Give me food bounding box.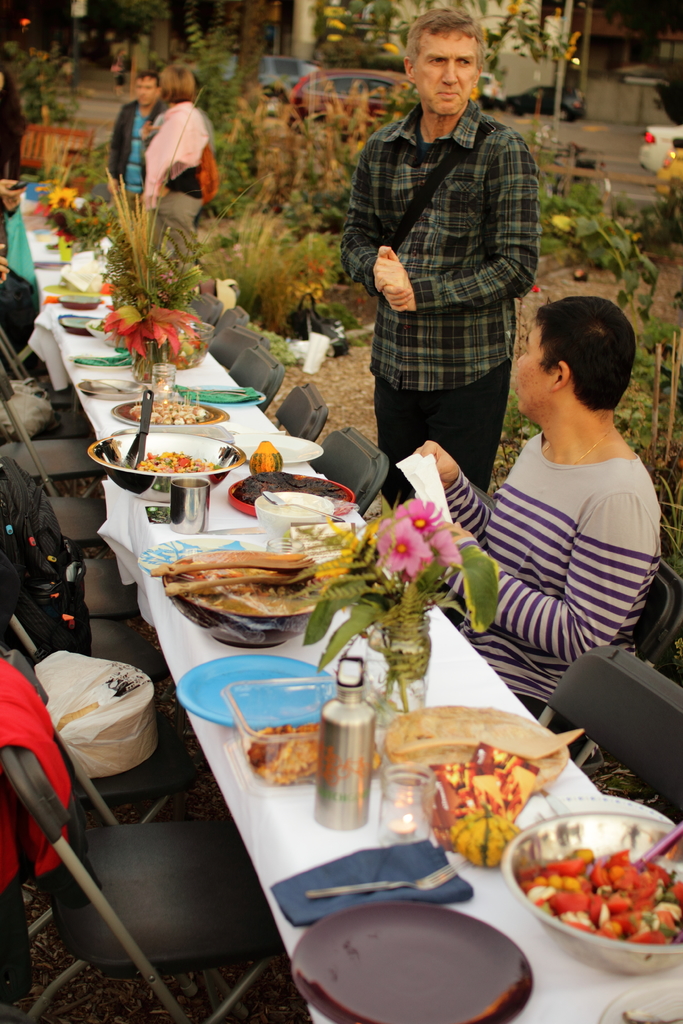
(left=247, top=725, right=382, bottom=785).
